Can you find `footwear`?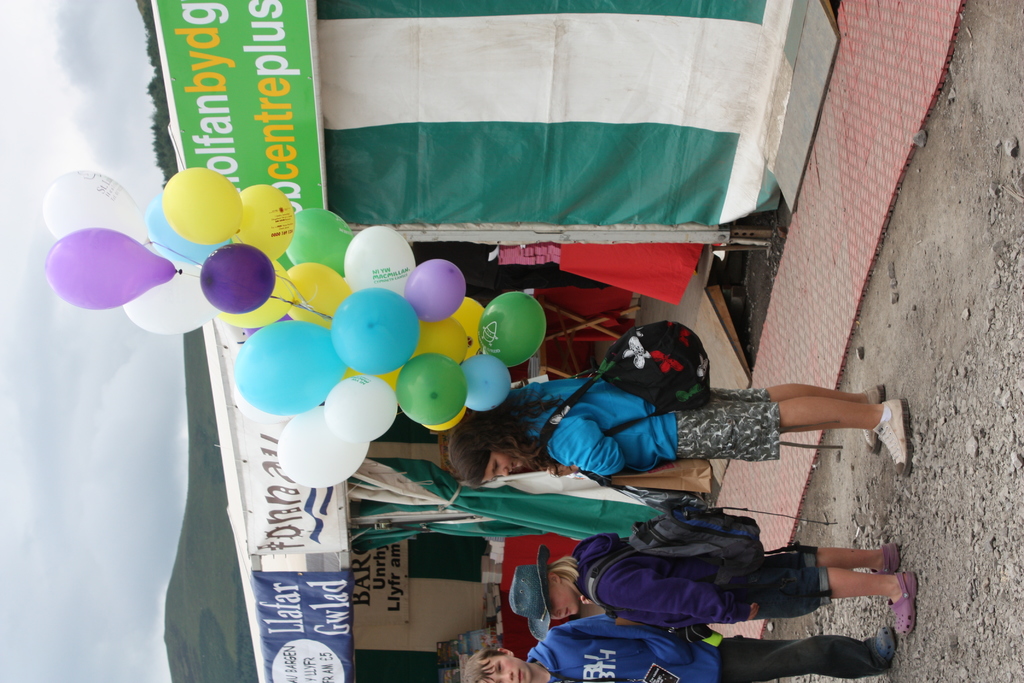
Yes, bounding box: bbox(870, 628, 897, 674).
